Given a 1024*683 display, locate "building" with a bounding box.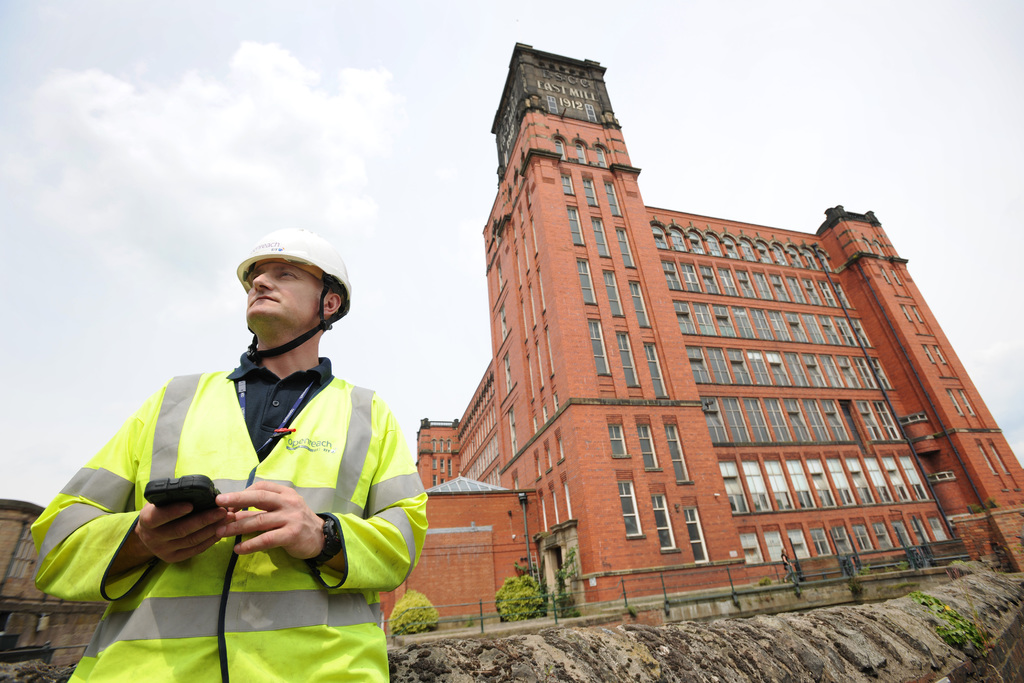
Located: detection(415, 42, 1023, 621).
